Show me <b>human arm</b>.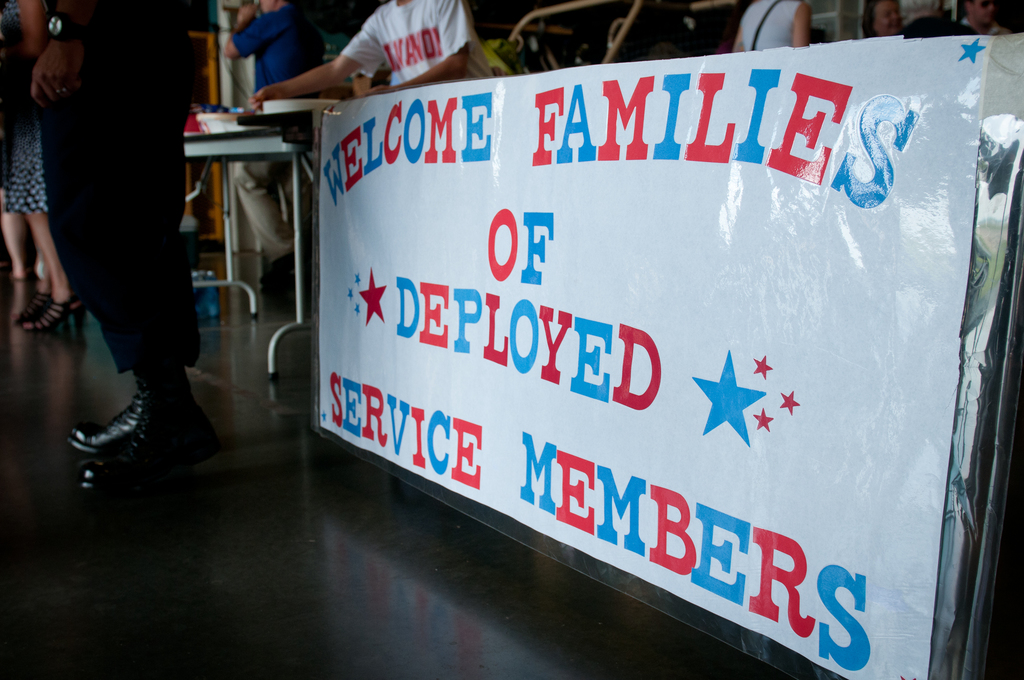
<b>human arm</b> is here: box=[15, 0, 49, 67].
